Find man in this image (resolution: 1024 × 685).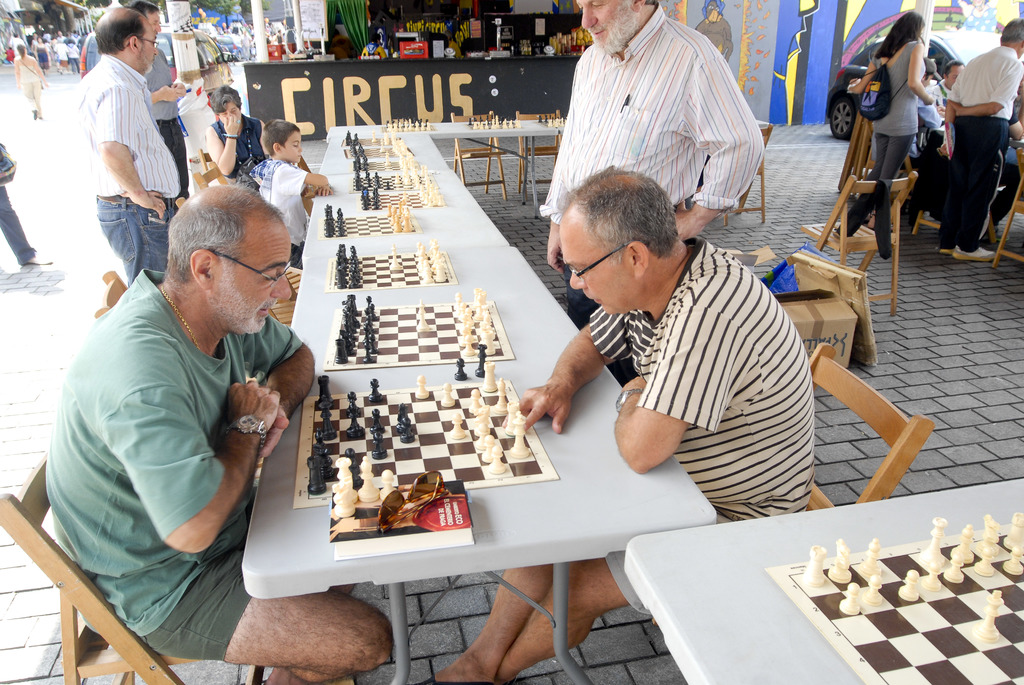
locate(940, 17, 1023, 261).
